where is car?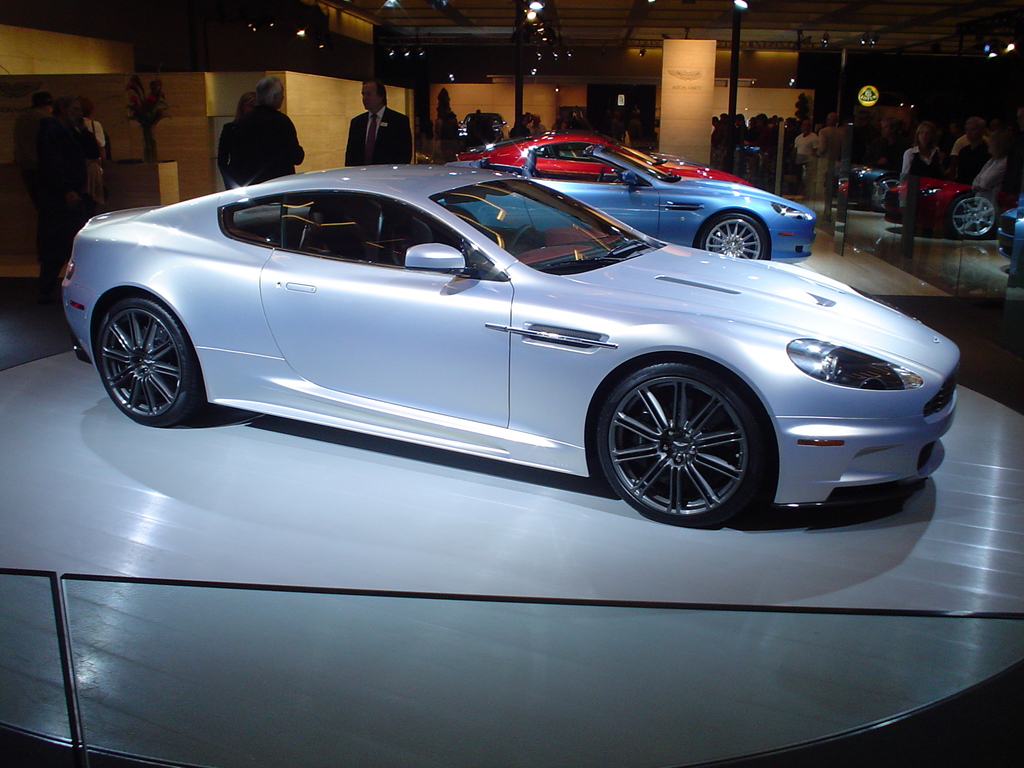
Rect(63, 163, 961, 529).
